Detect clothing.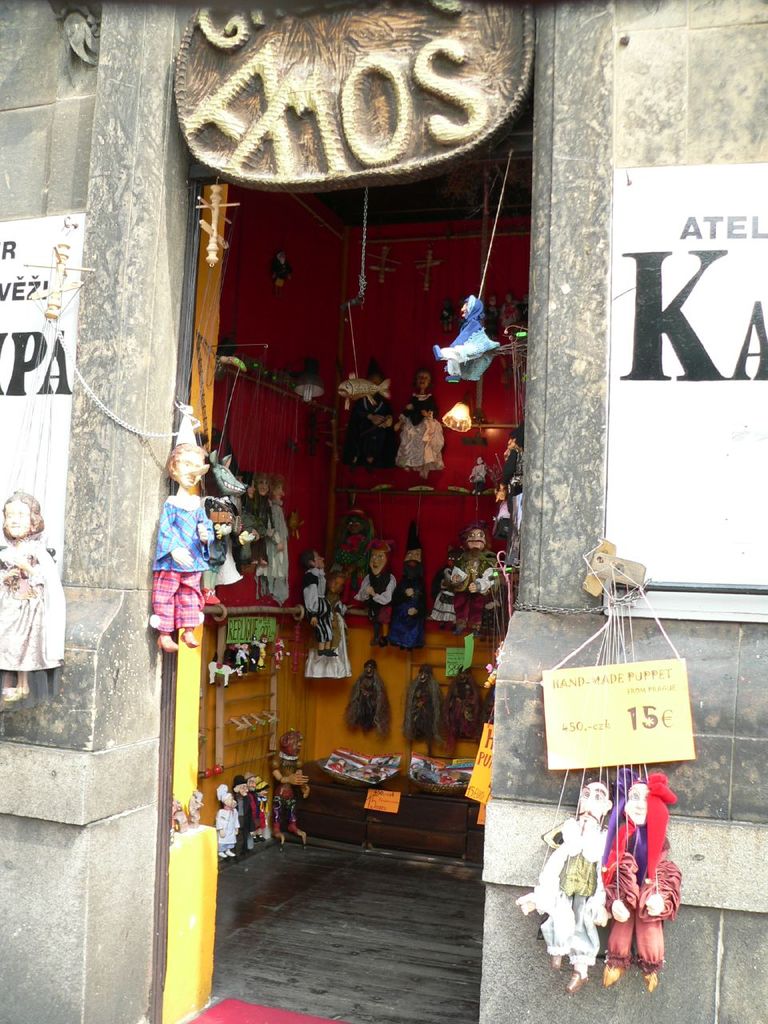
Detected at select_region(387, 377, 435, 474).
